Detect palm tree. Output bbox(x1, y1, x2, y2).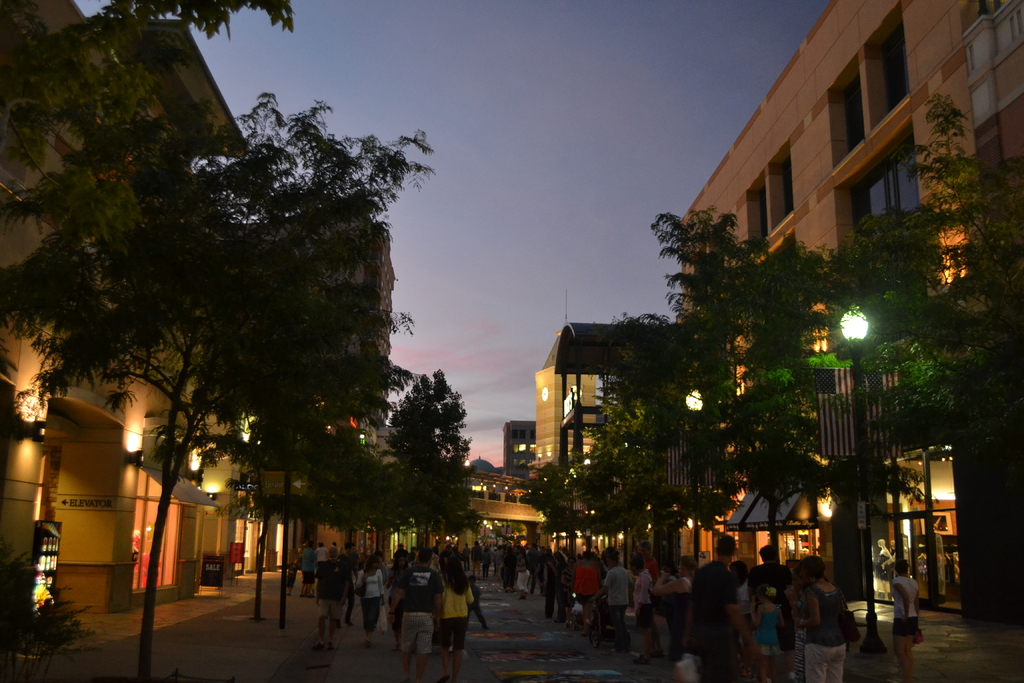
bbox(397, 364, 467, 595).
